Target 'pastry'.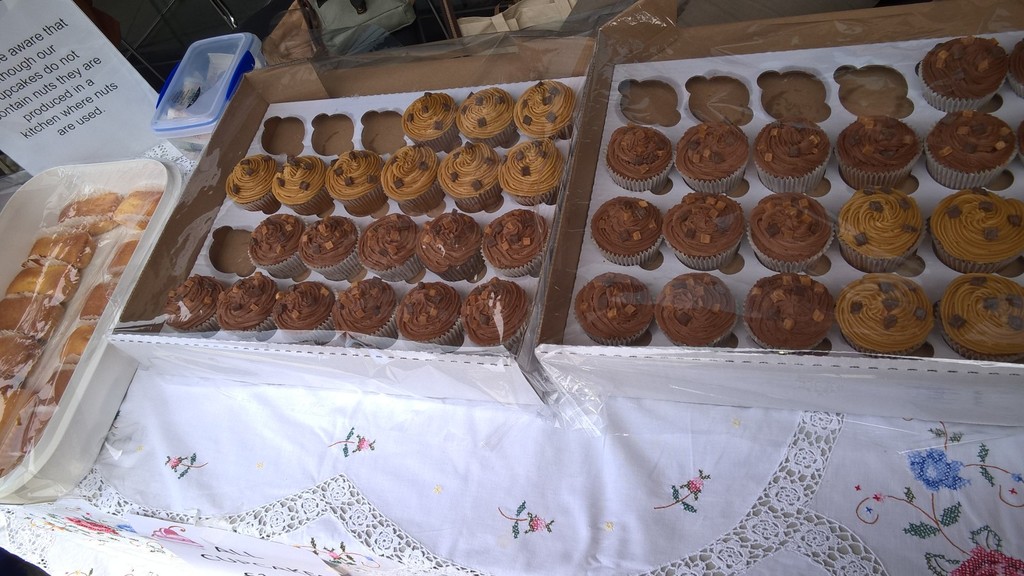
Target region: 381/145/445/207.
